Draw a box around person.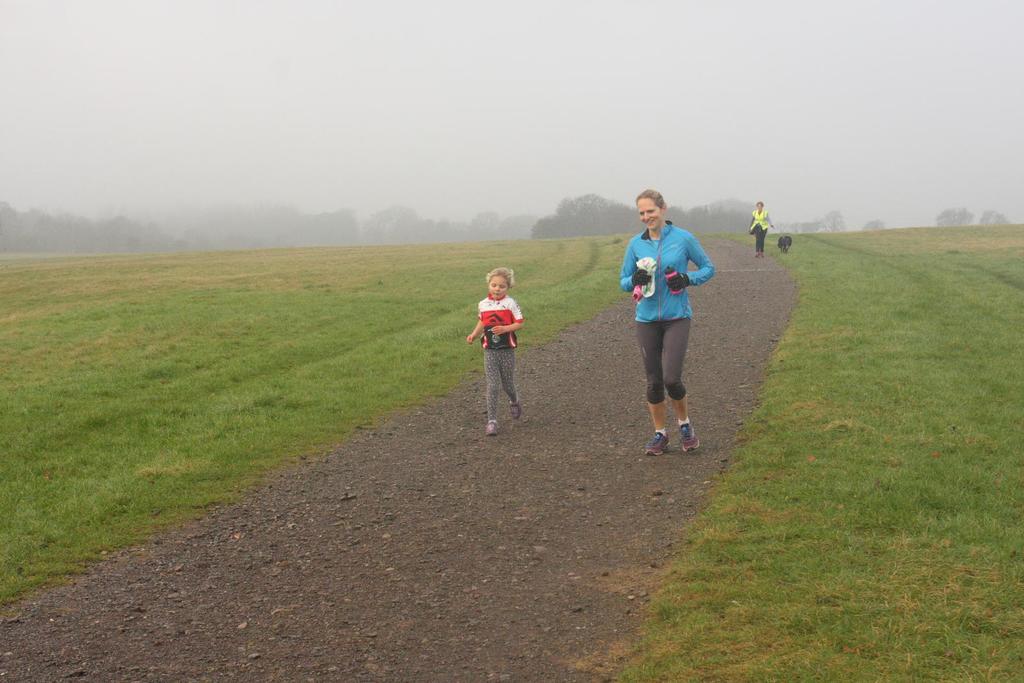
x1=749, y1=197, x2=771, y2=259.
